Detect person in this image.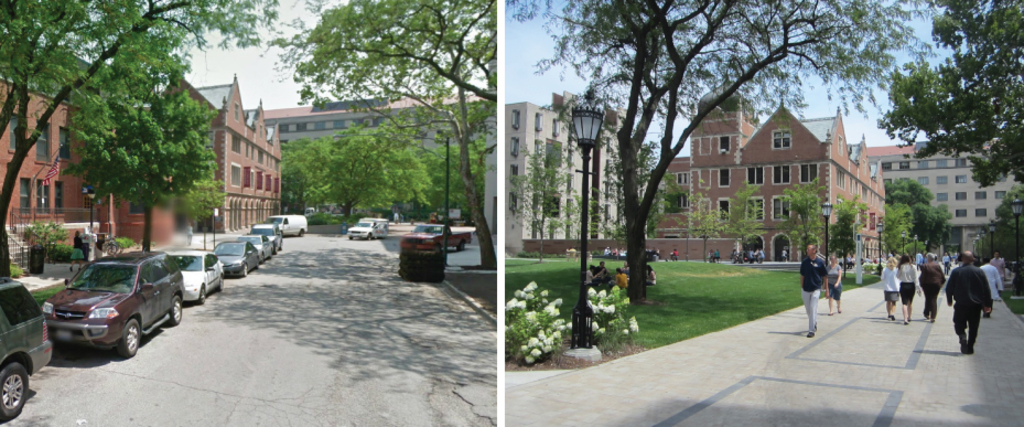
Detection: (979,248,1003,324).
